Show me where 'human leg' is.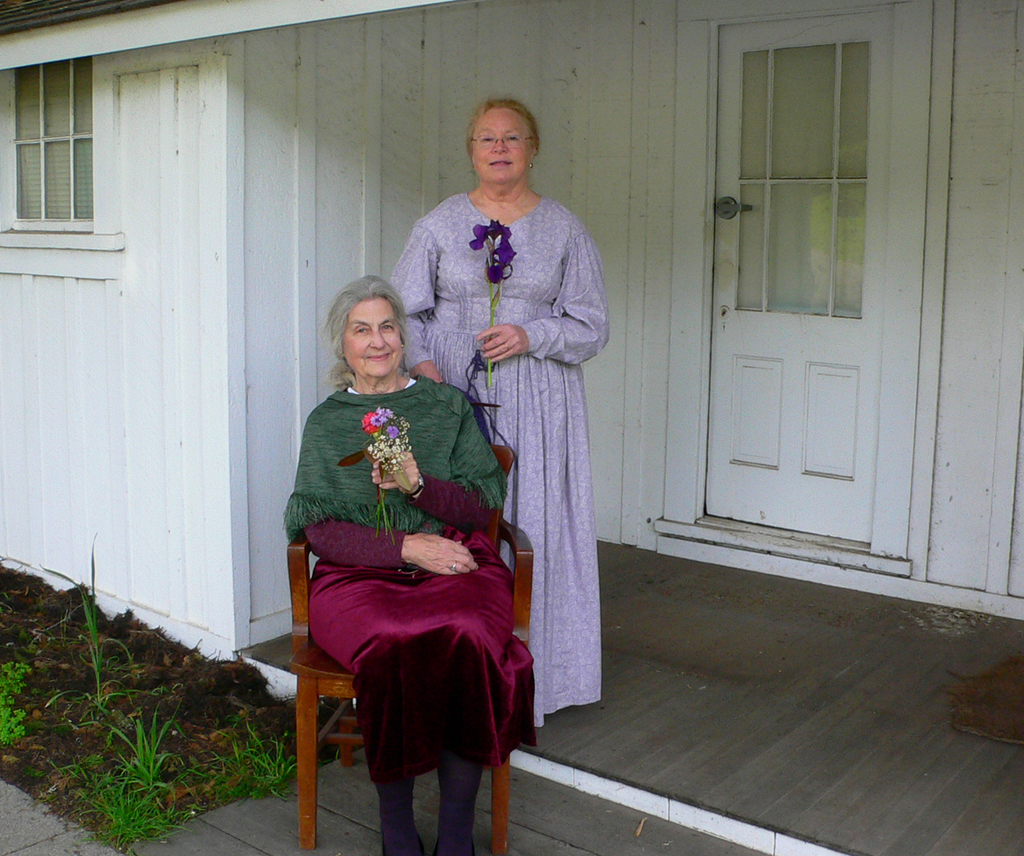
'human leg' is at 429/757/487/855.
